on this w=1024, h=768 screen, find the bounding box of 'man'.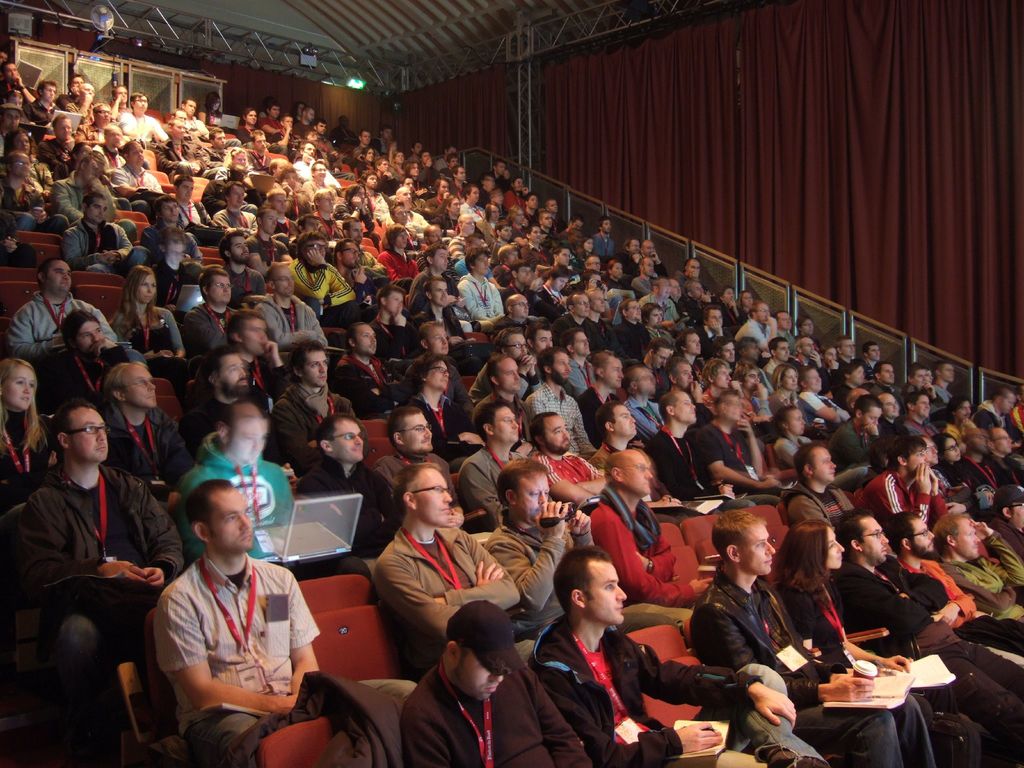
Bounding box: (305, 161, 332, 189).
